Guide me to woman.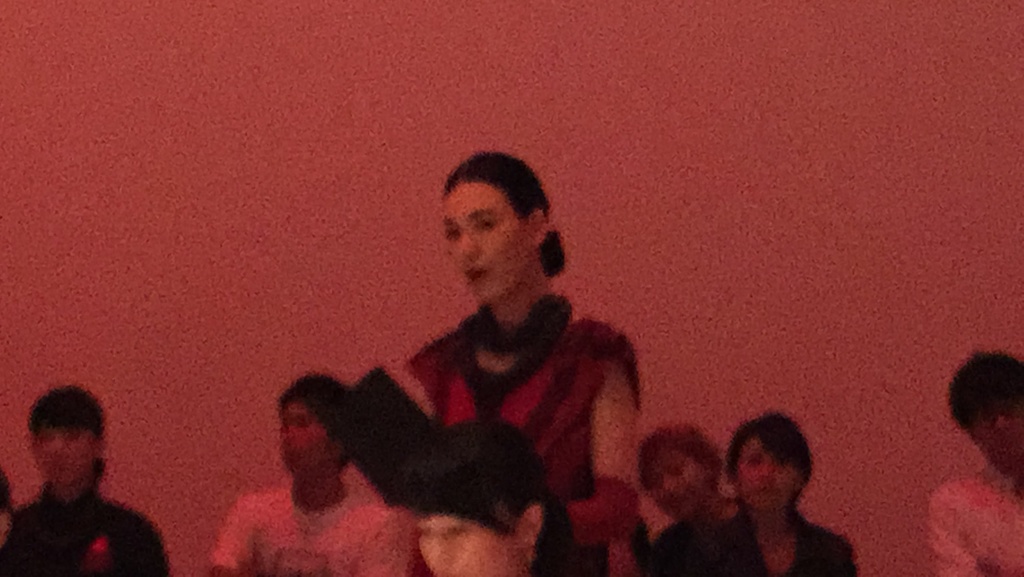
Guidance: rect(0, 392, 170, 576).
